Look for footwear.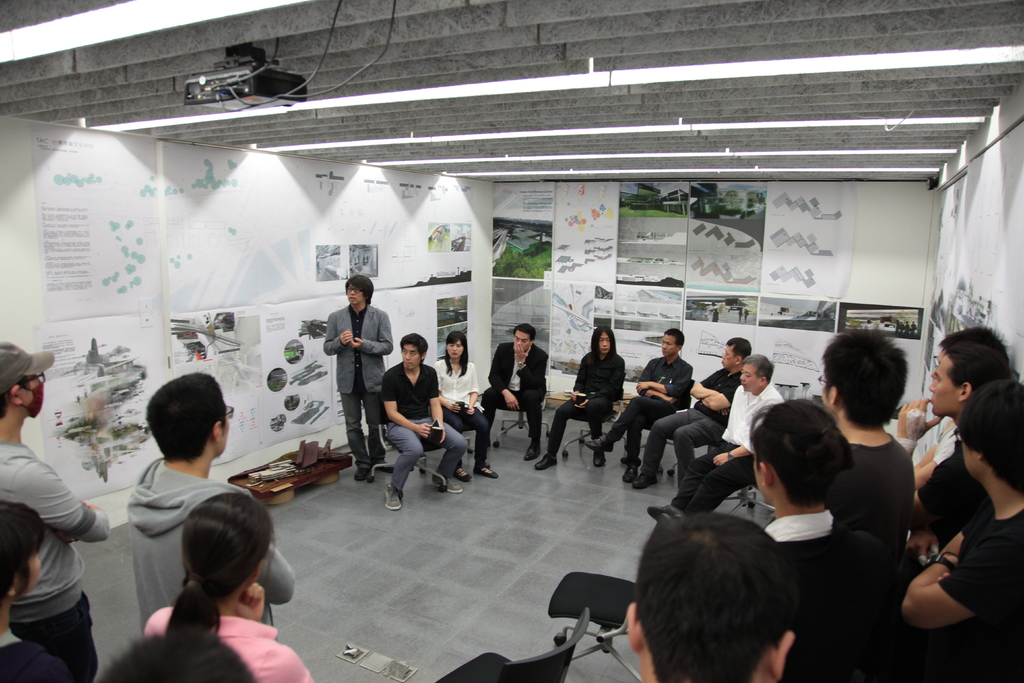
Found: crop(636, 462, 663, 488).
